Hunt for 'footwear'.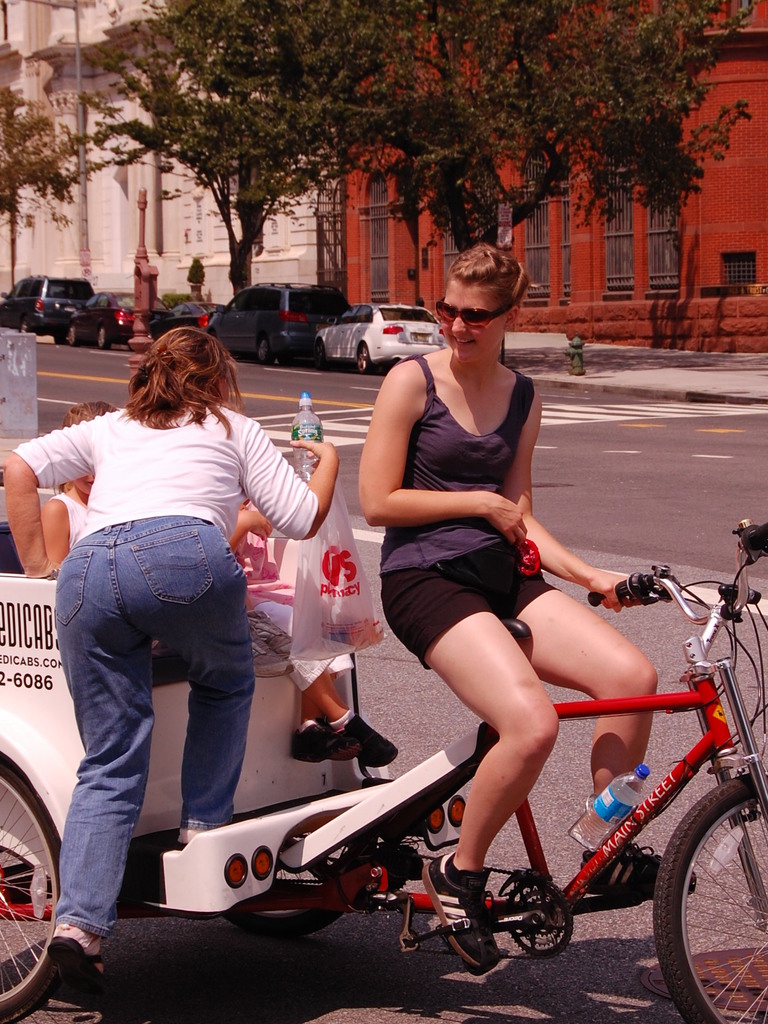
Hunted down at 322,712,401,767.
